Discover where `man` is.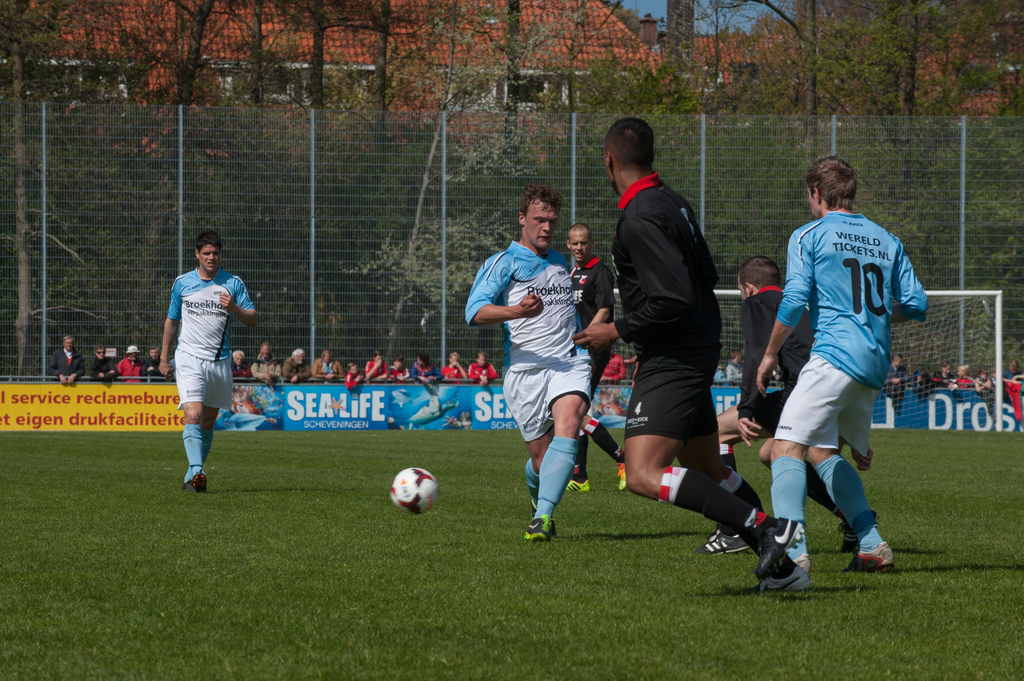
Discovered at region(362, 349, 387, 384).
